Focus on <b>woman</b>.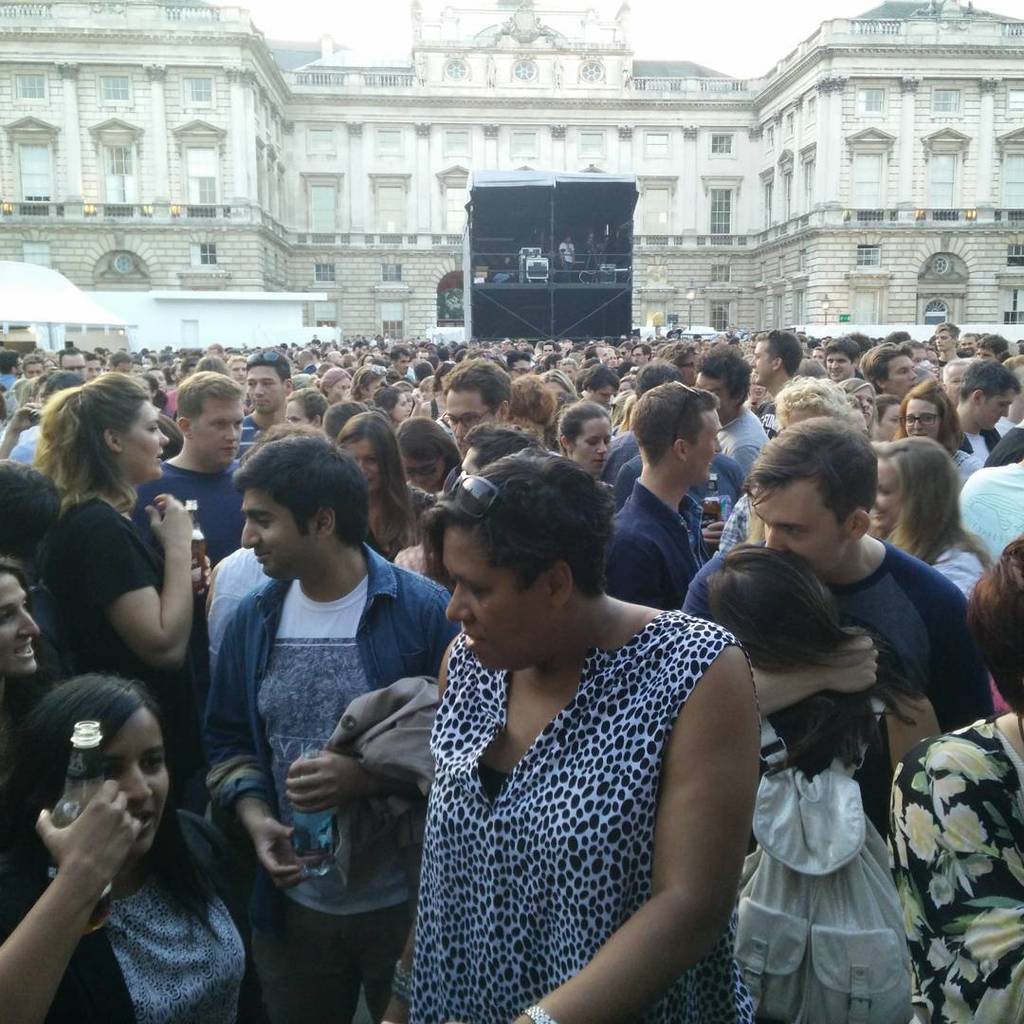
Focused at <region>338, 409, 437, 570</region>.
